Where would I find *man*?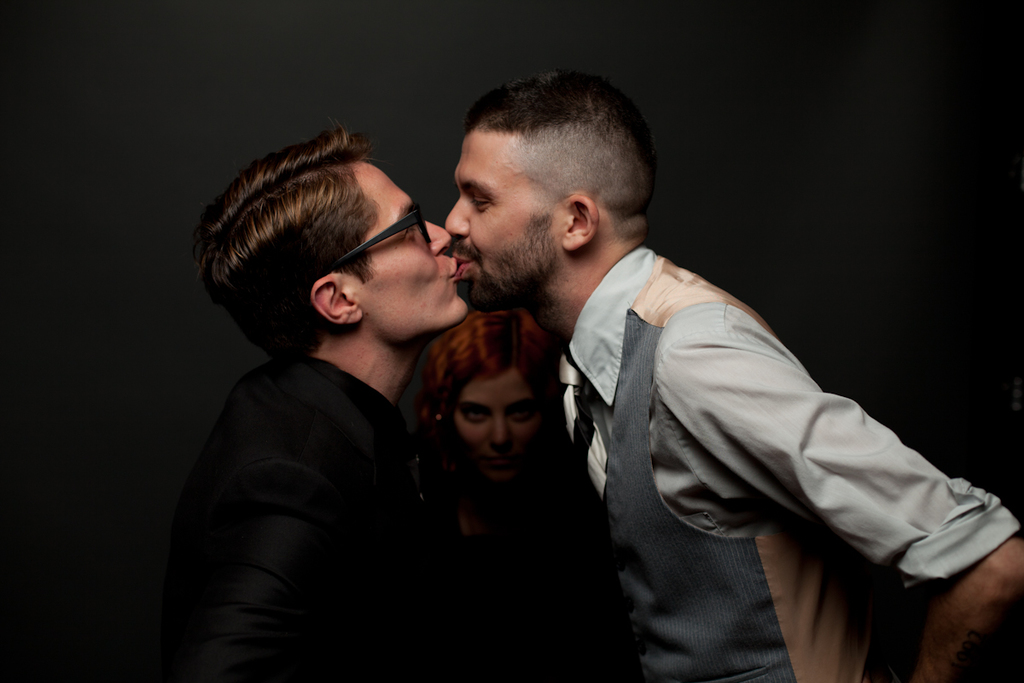
At x1=155, y1=121, x2=467, y2=676.
